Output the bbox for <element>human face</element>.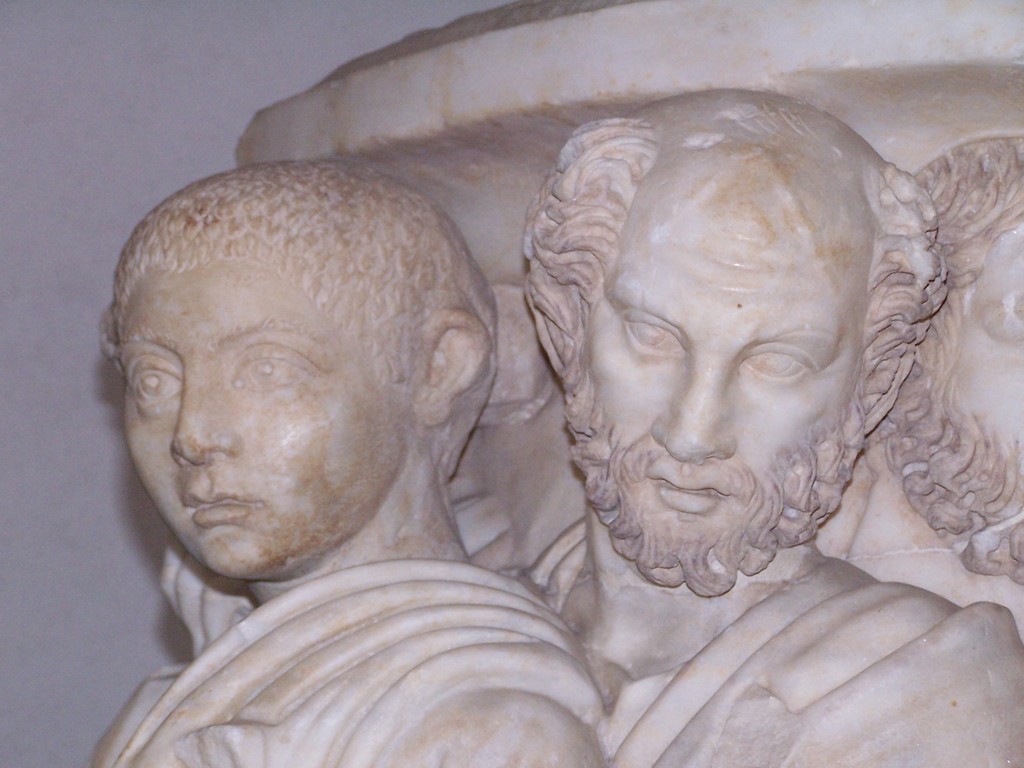
pyautogui.locateOnScreen(118, 275, 398, 577).
